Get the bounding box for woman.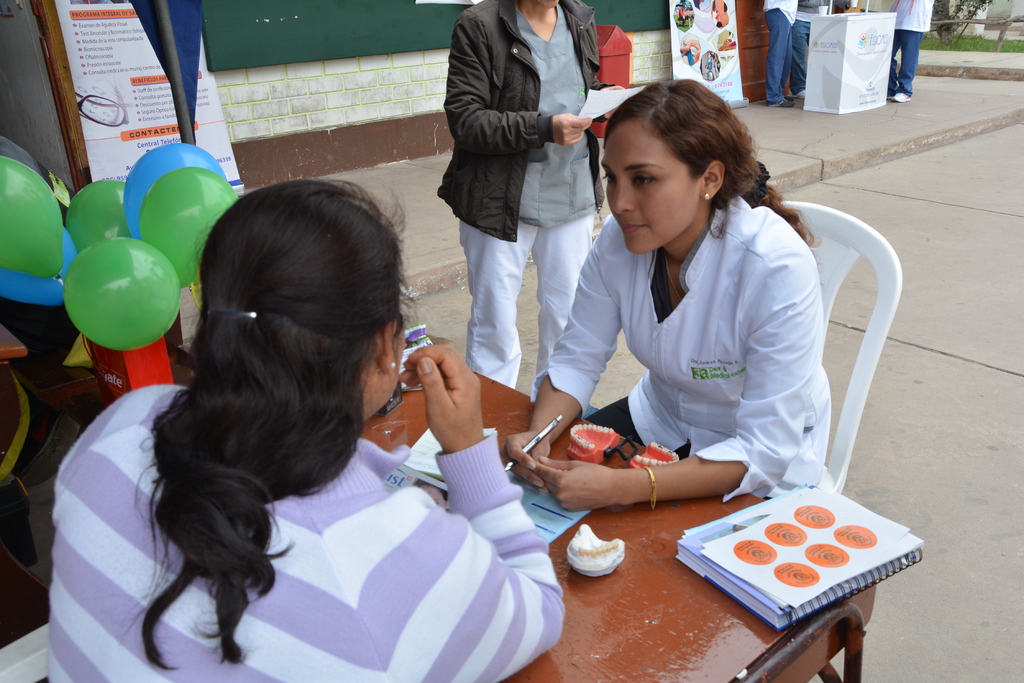
box(50, 177, 566, 682).
